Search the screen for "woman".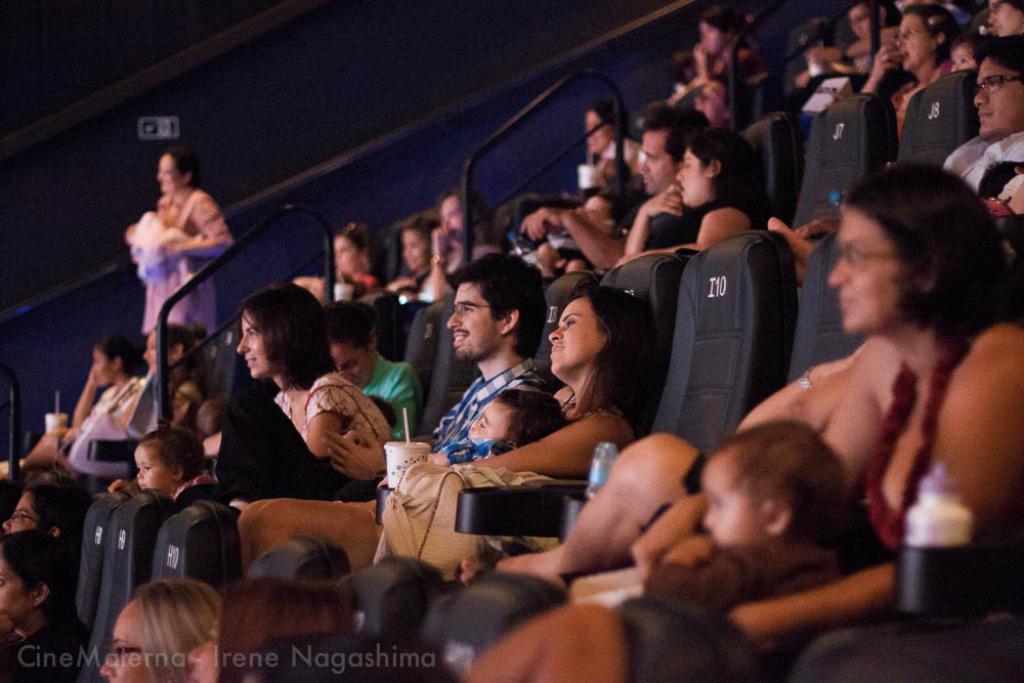
Found at <region>753, 155, 1021, 618</region>.
